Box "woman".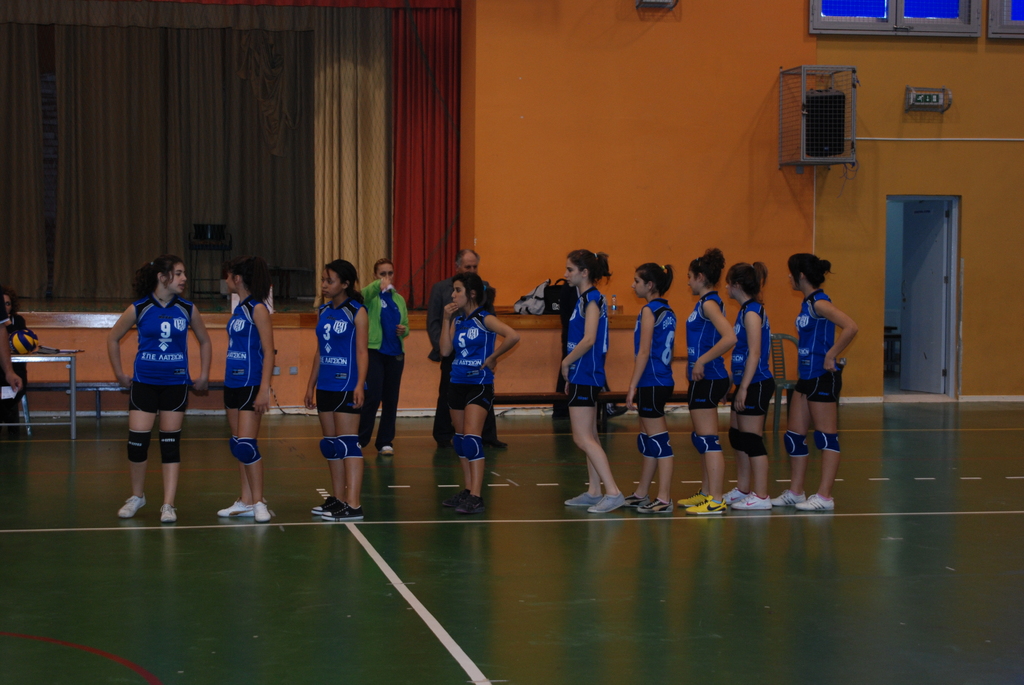
216:253:273:519.
